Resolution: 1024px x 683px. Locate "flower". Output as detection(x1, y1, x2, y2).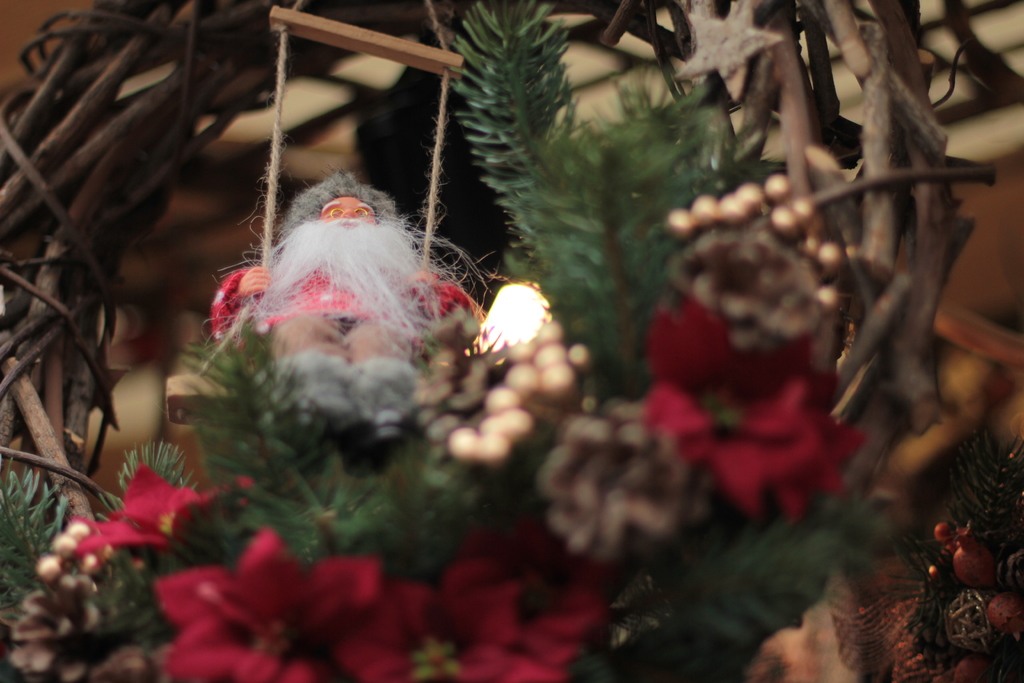
detection(422, 509, 605, 682).
